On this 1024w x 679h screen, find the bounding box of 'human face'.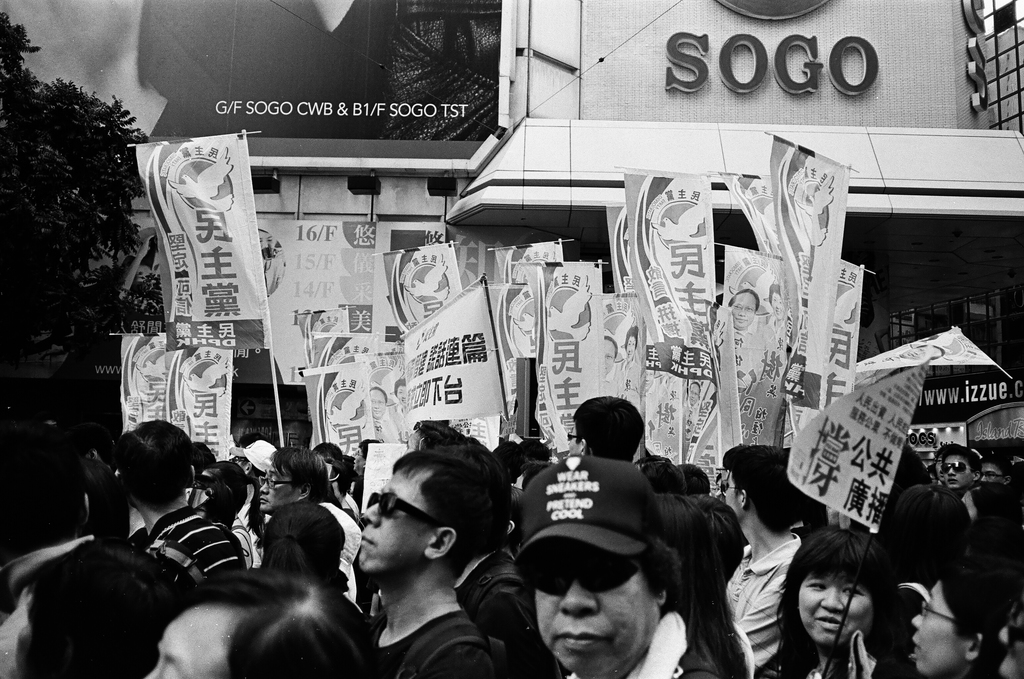
Bounding box: [260,462,296,515].
